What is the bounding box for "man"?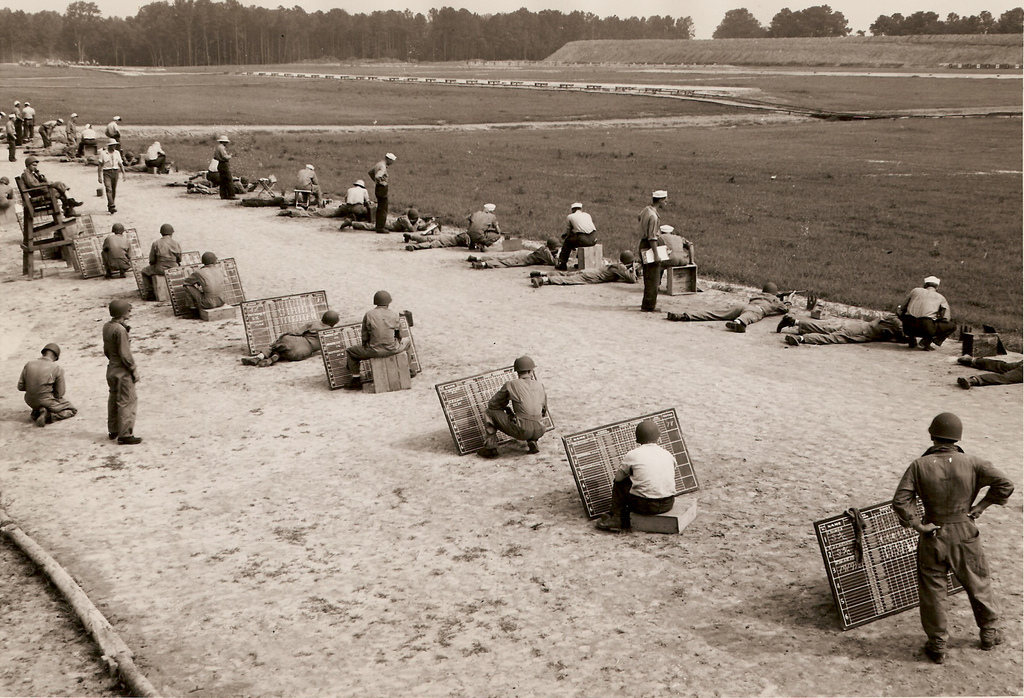
select_region(141, 220, 184, 299).
